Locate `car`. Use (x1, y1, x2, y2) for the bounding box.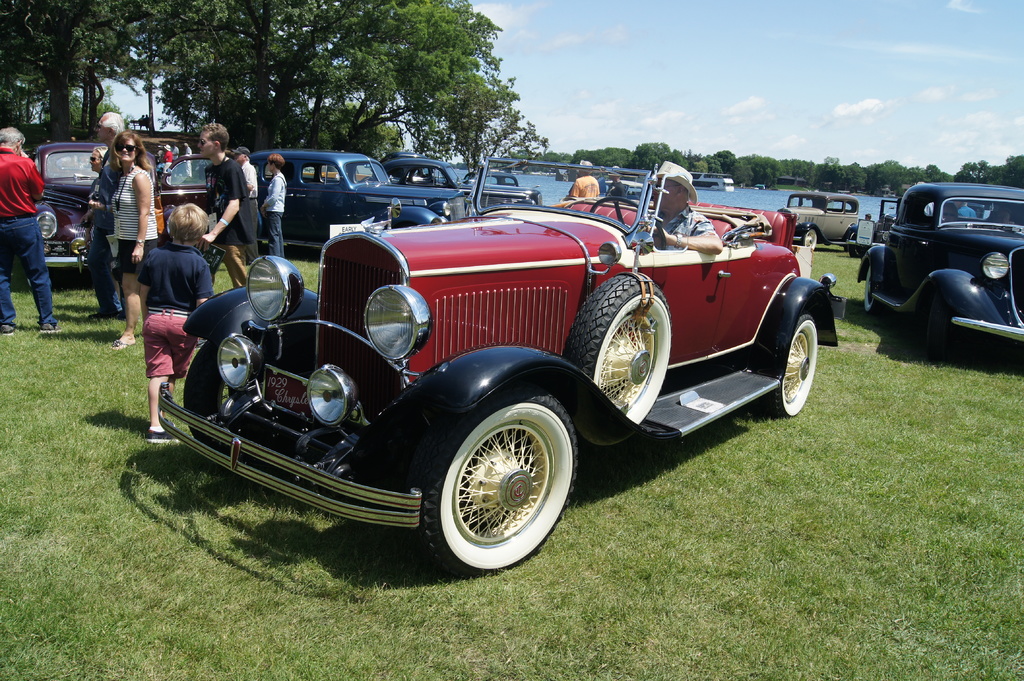
(254, 154, 475, 253).
